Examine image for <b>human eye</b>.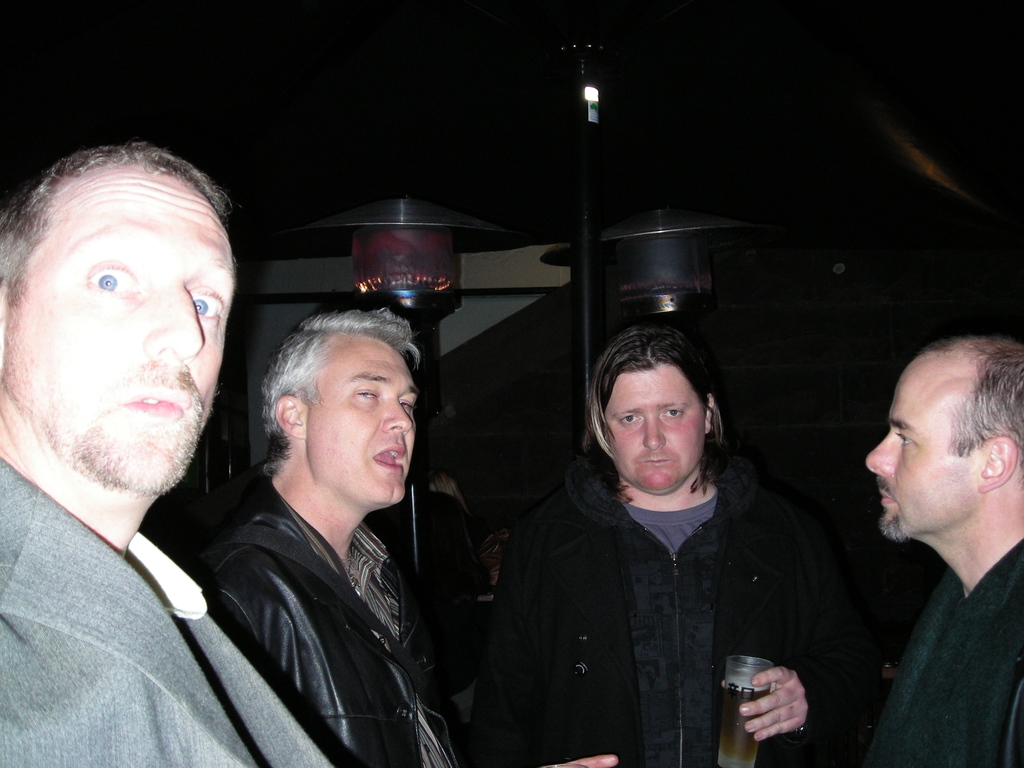
Examination result: {"x1": 190, "y1": 284, "x2": 227, "y2": 323}.
